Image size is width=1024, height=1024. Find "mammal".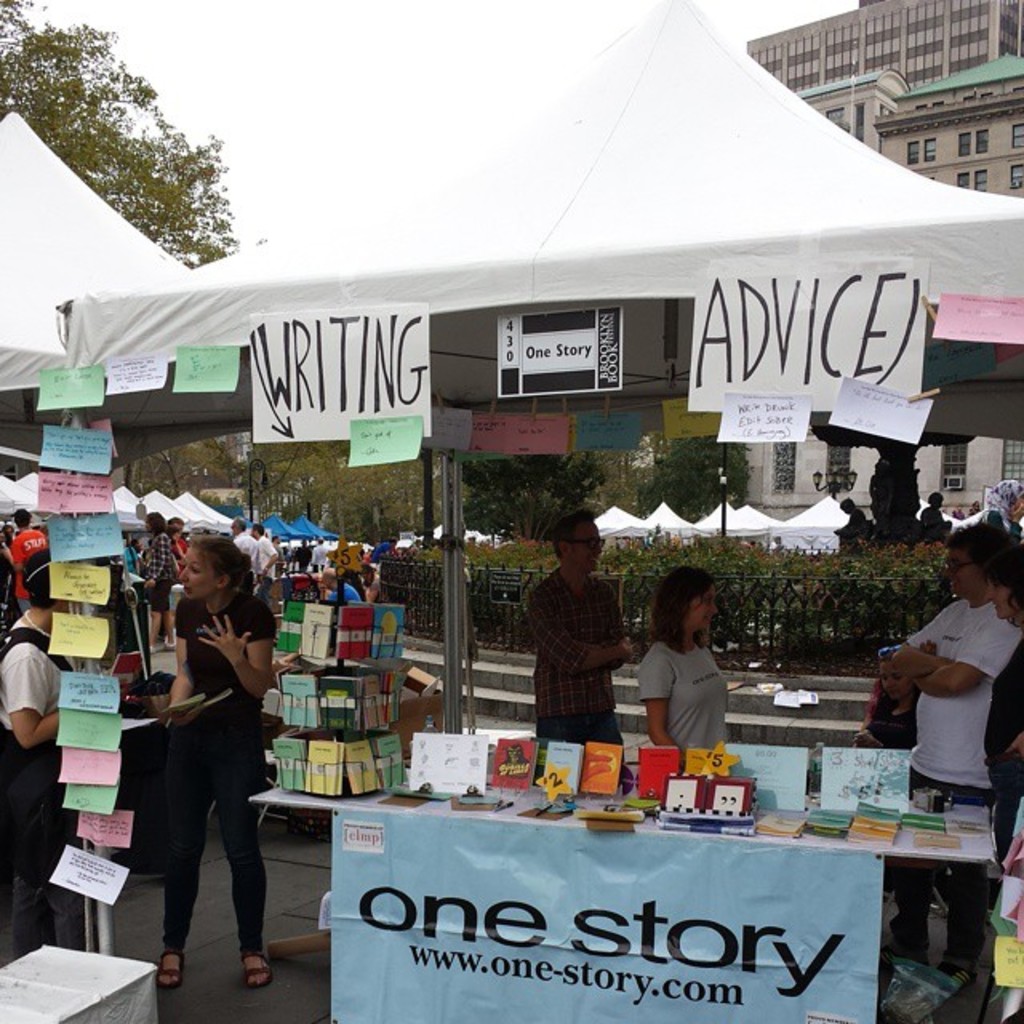
l=978, t=474, r=1022, b=541.
